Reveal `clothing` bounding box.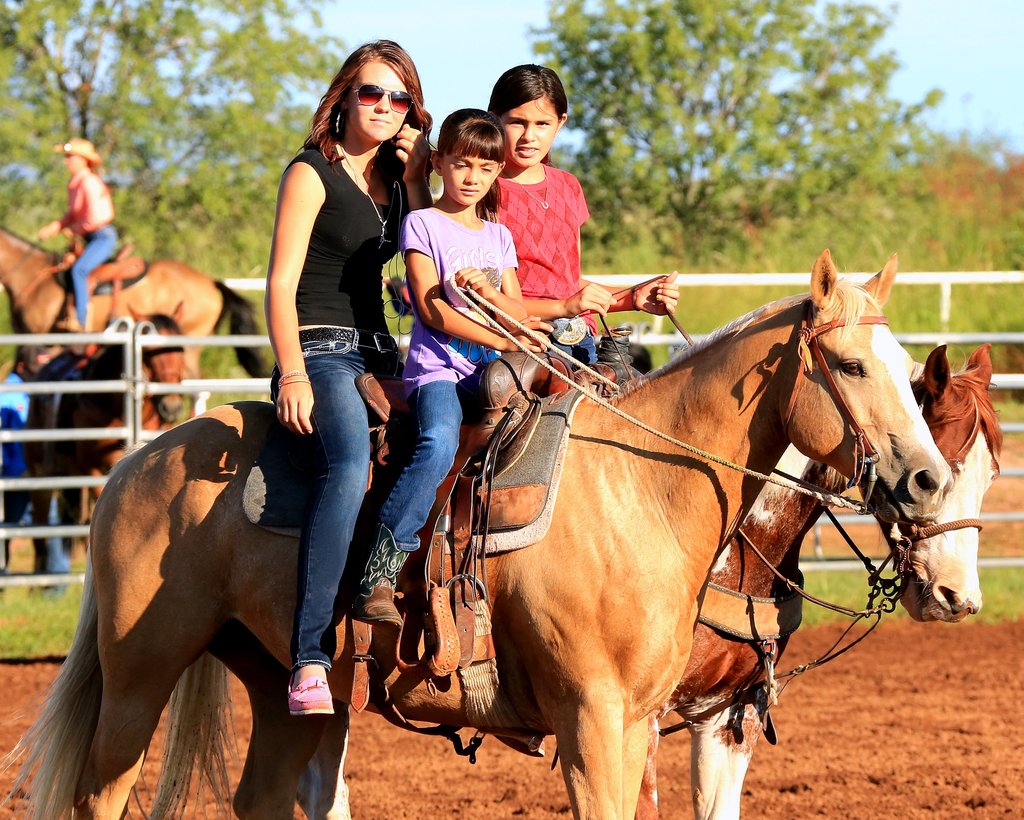
Revealed: 269 329 410 670.
